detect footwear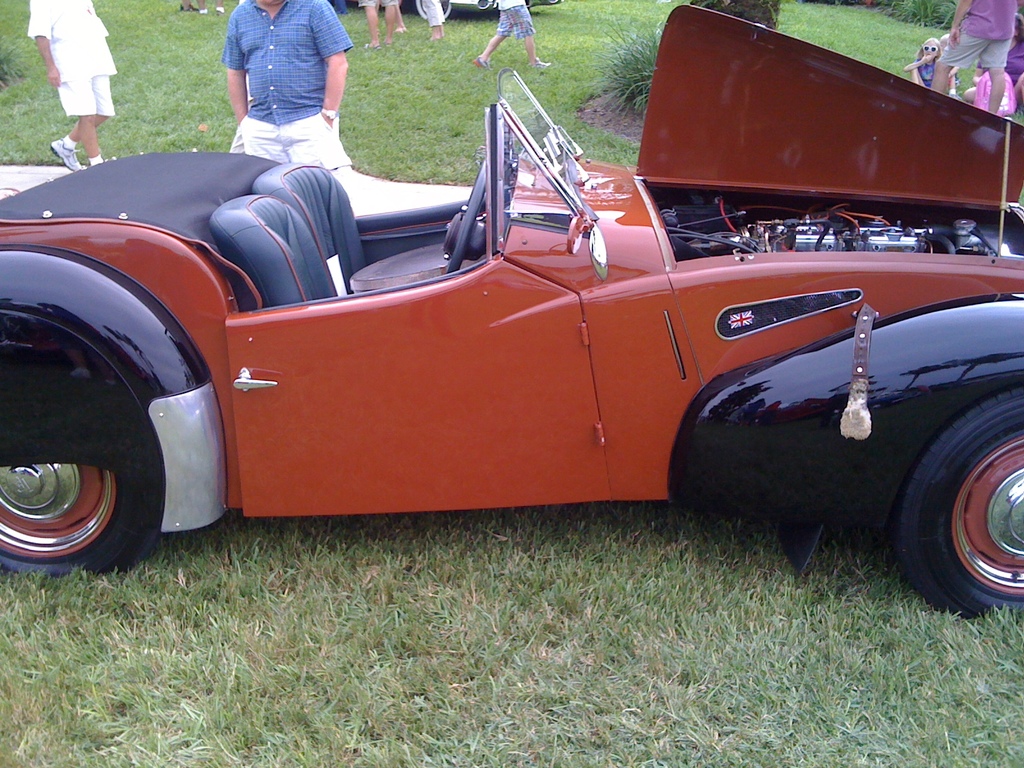
198 10 206 17
